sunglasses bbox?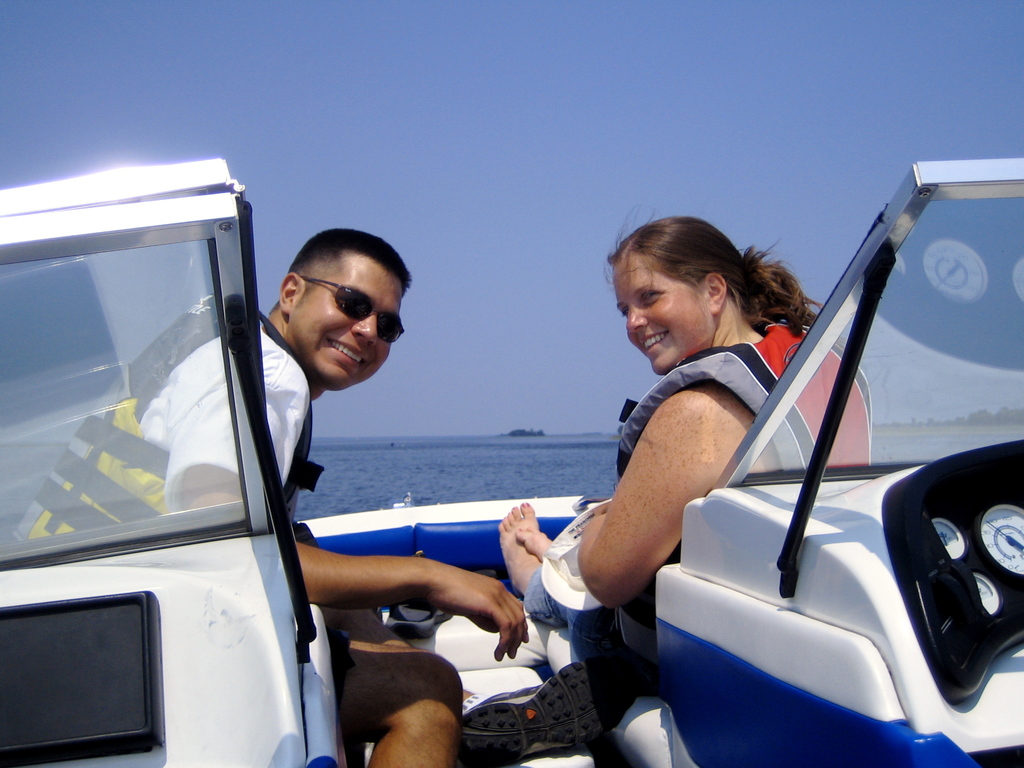
l=301, t=278, r=406, b=341
